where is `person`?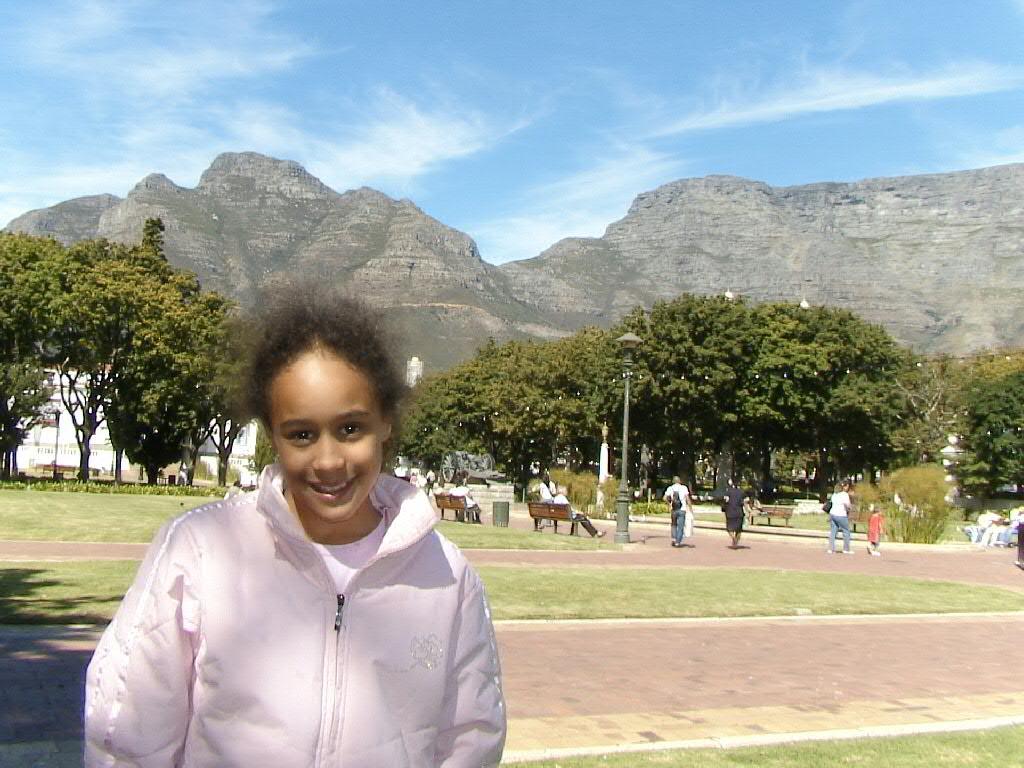
pyautogui.locateOnScreen(871, 499, 884, 552).
